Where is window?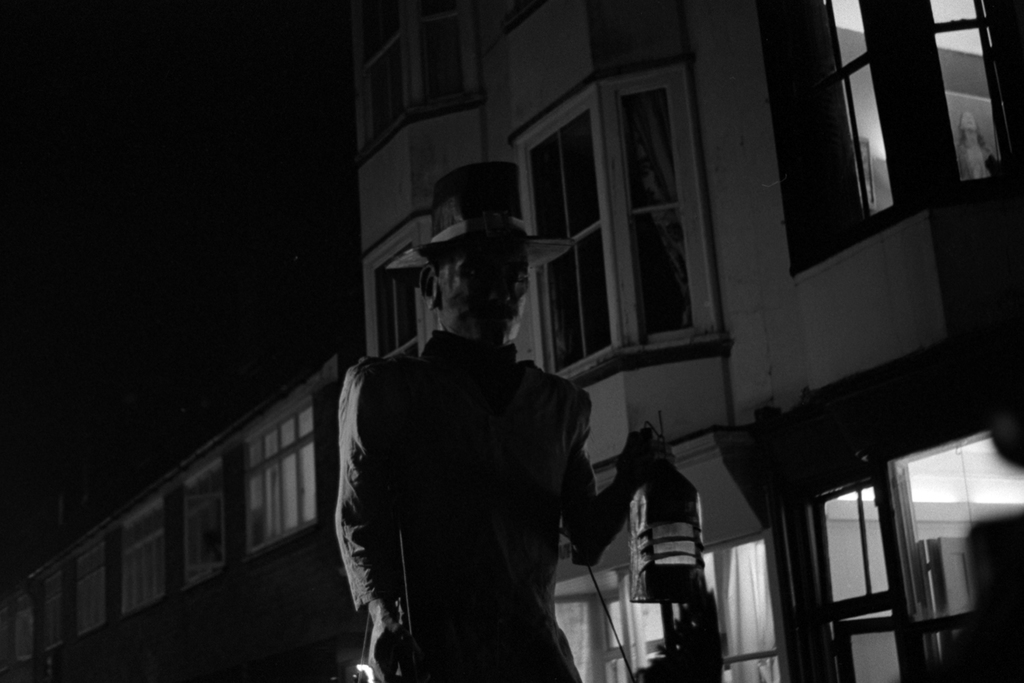
{"x1": 784, "y1": 417, "x2": 1023, "y2": 682}.
